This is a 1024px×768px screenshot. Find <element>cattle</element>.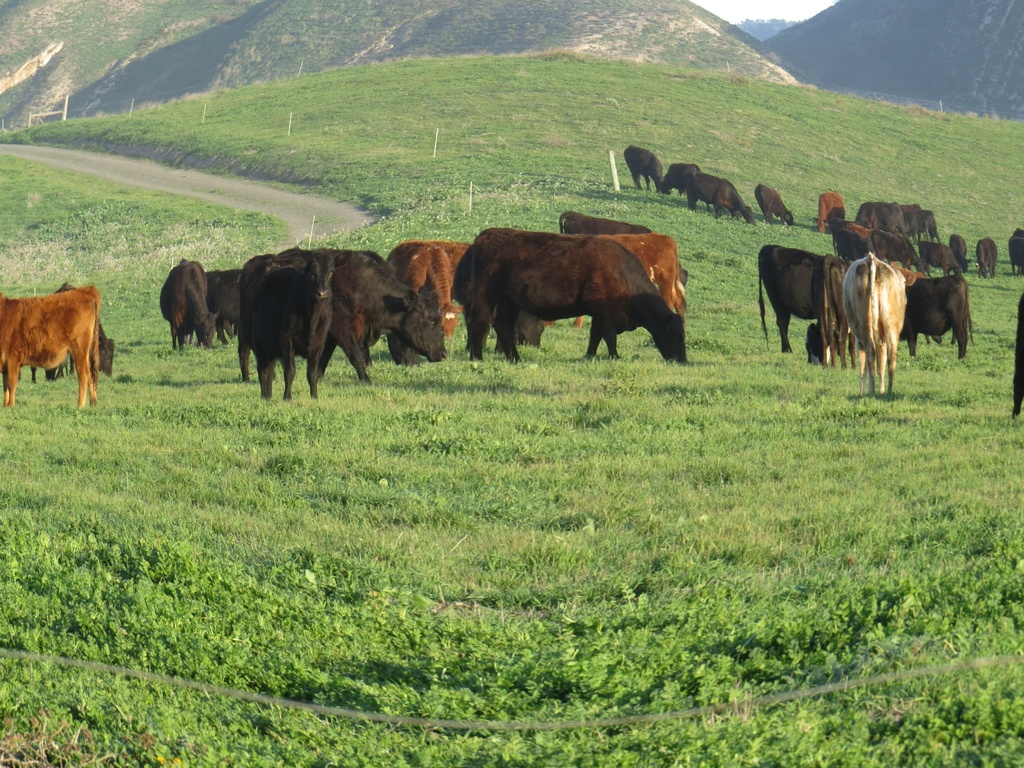
Bounding box: detection(813, 188, 843, 236).
